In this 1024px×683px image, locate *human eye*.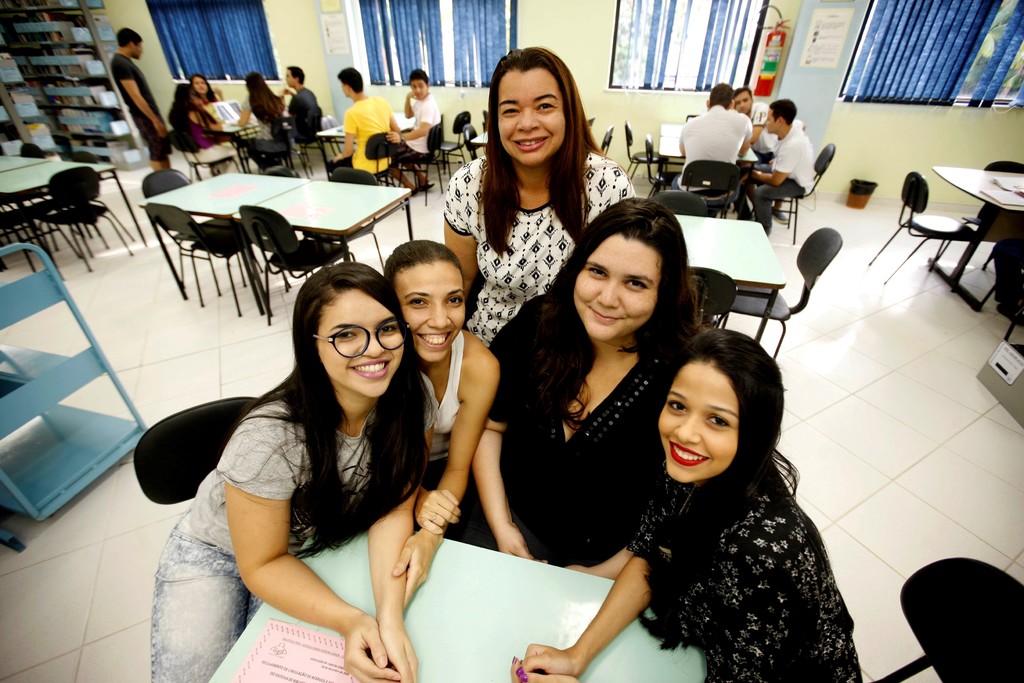
Bounding box: select_region(379, 324, 400, 338).
